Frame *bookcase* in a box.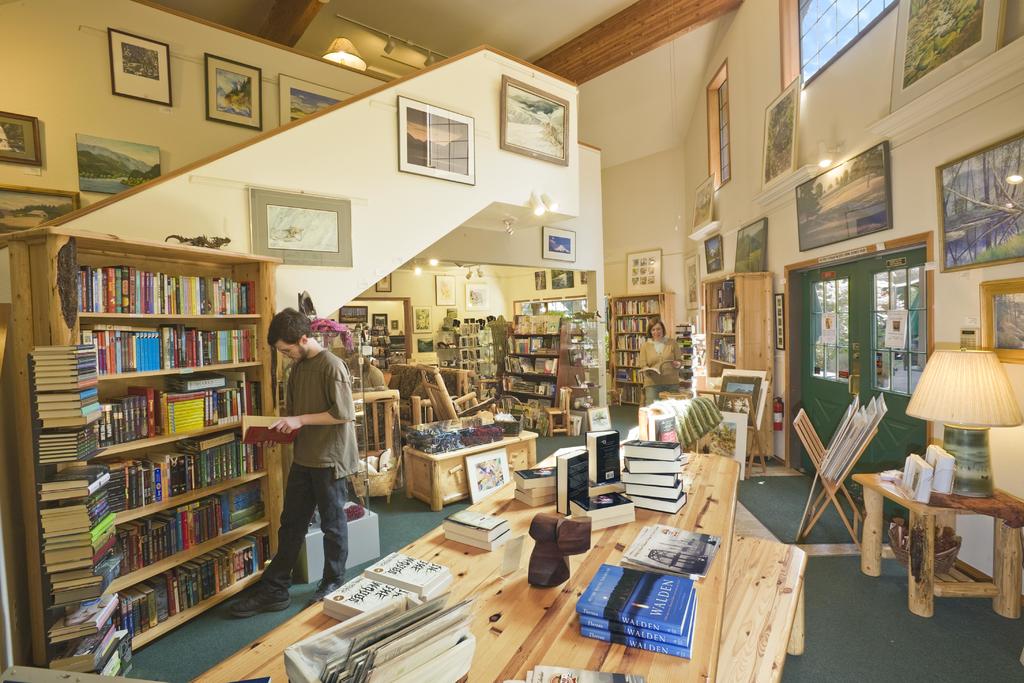
35/348/135/681.
